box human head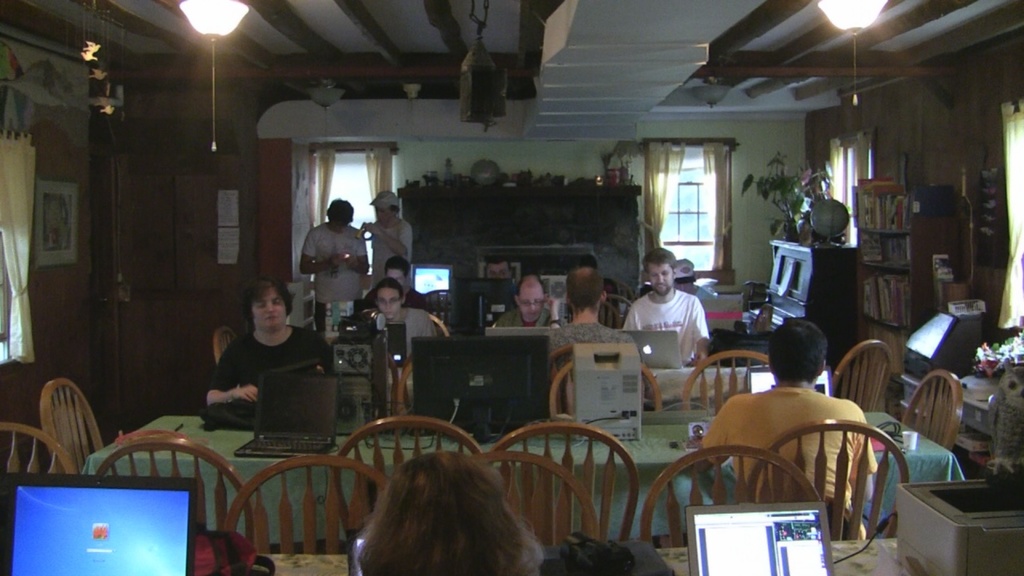
(x1=484, y1=256, x2=504, y2=277)
